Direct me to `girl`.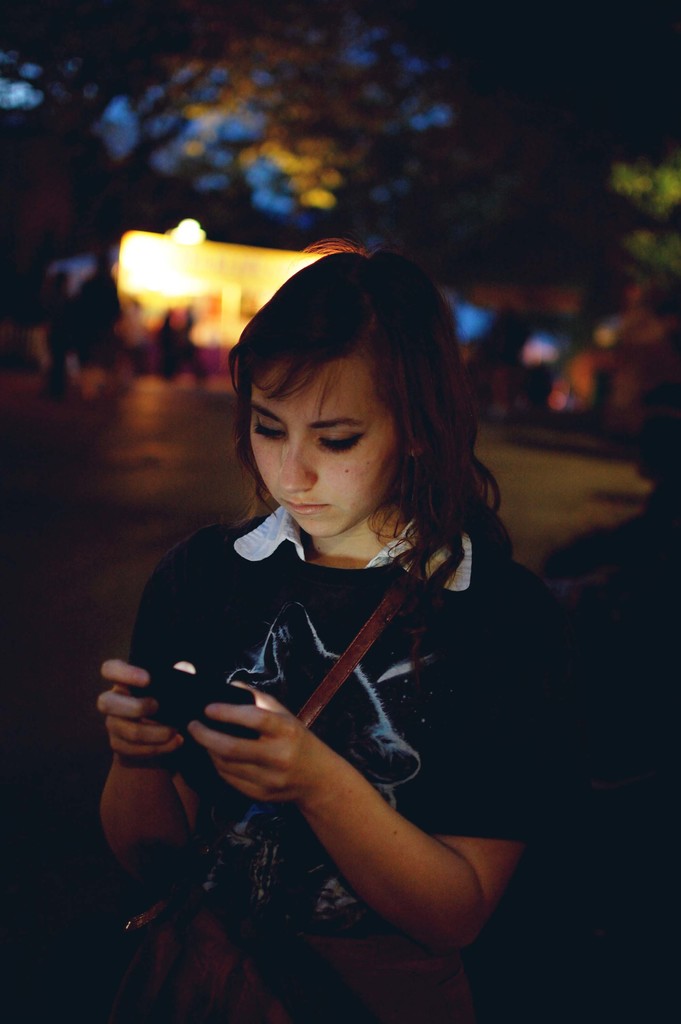
Direction: (96,252,554,1023).
